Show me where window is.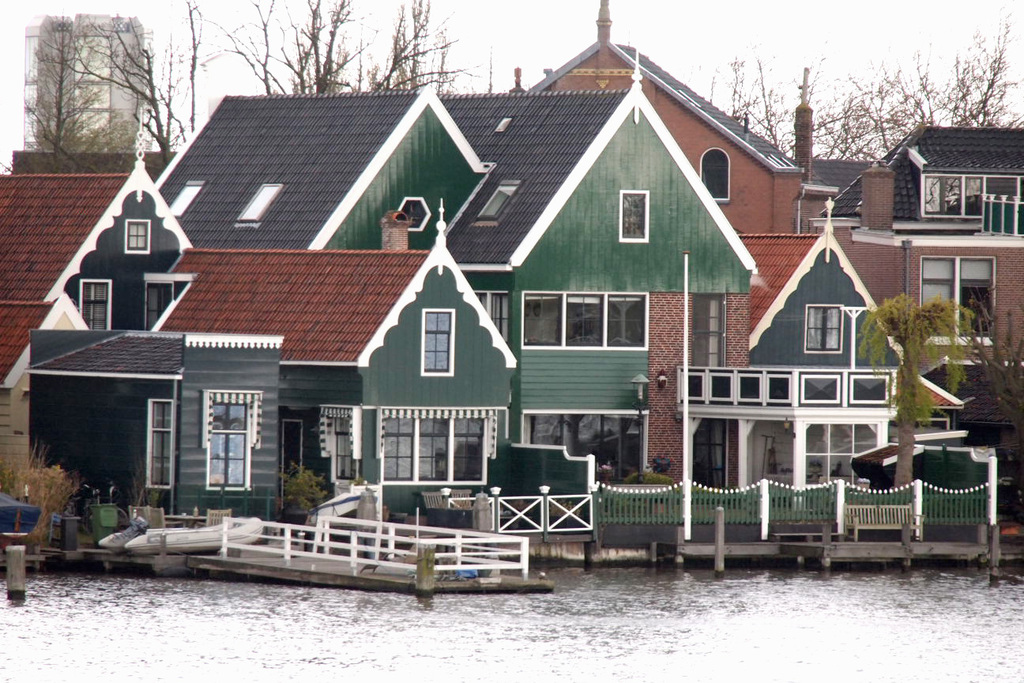
window is at region(519, 292, 649, 348).
